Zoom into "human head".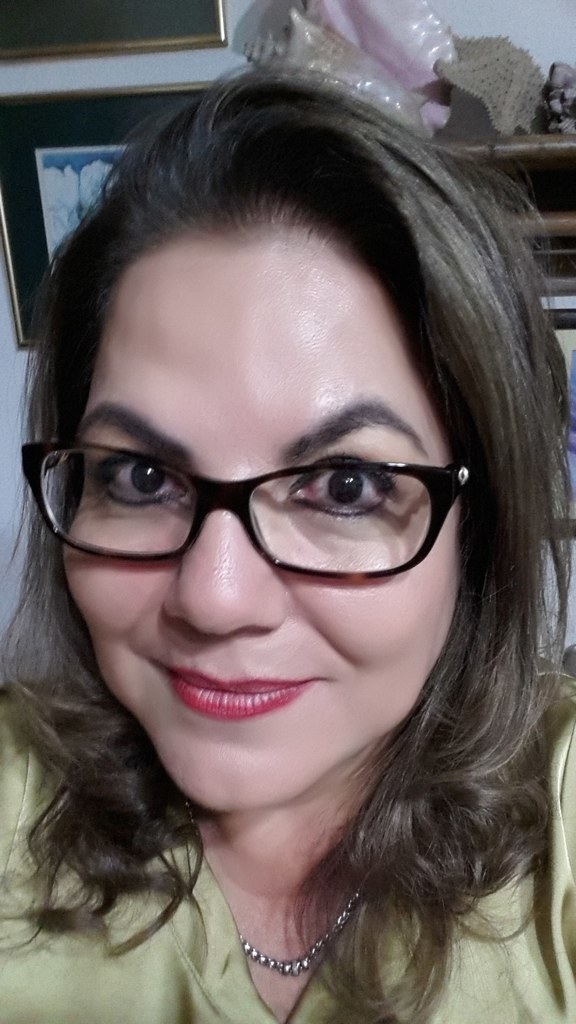
Zoom target: box(65, 41, 547, 893).
